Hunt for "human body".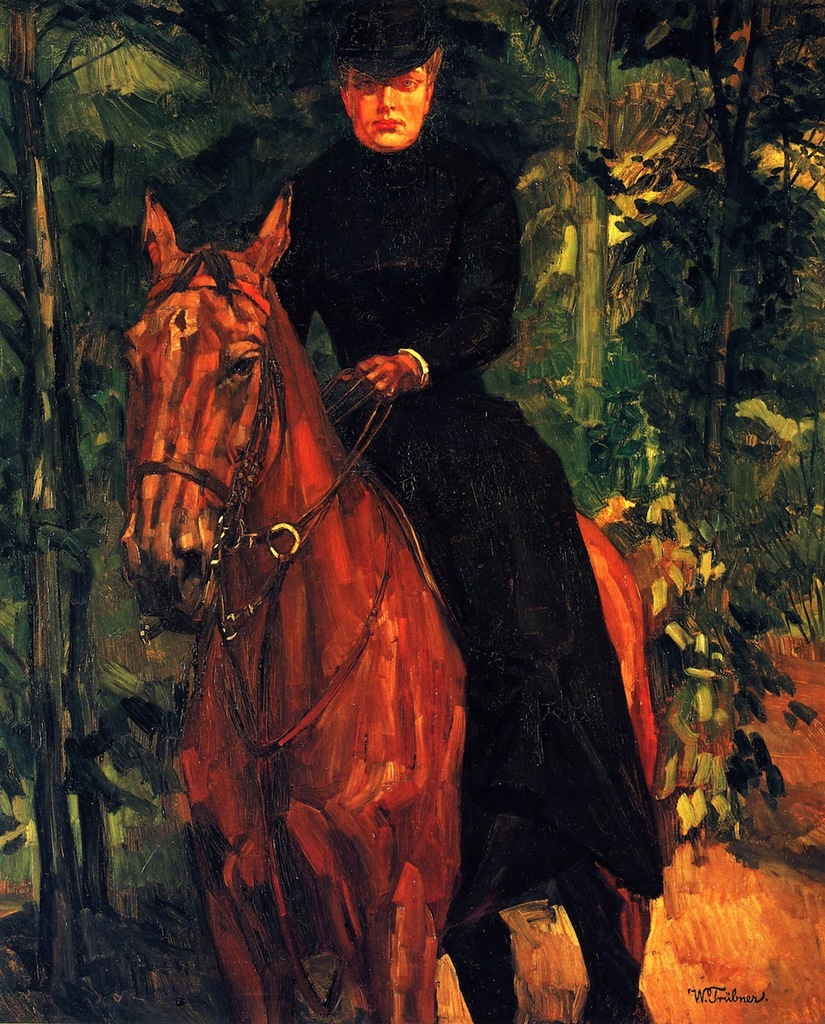
Hunted down at x1=137, y1=57, x2=693, y2=971.
